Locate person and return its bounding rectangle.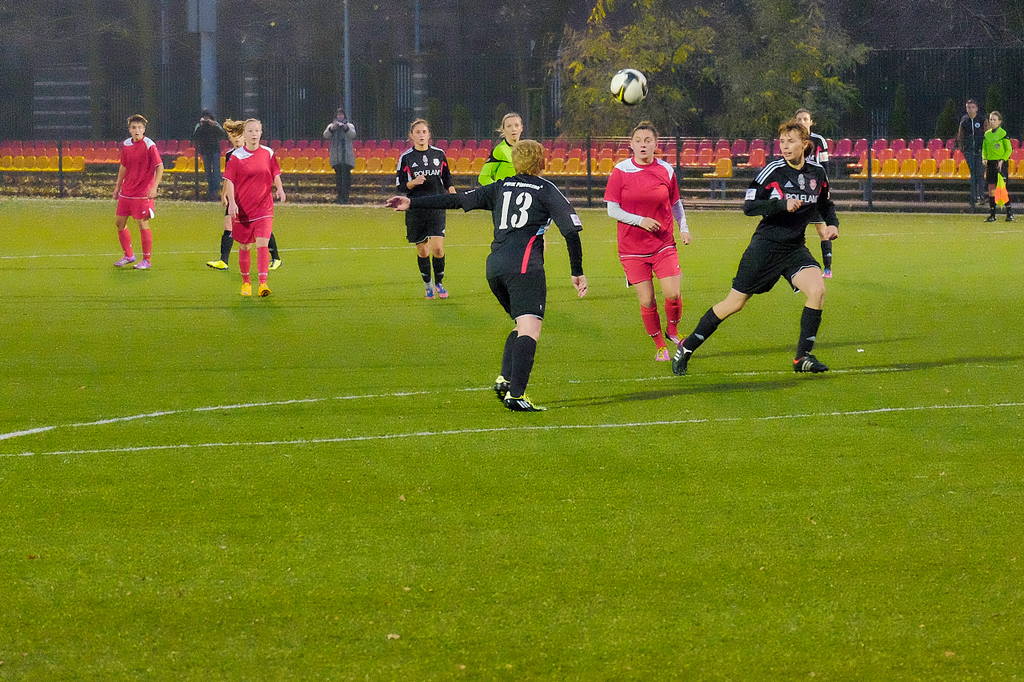
[107,114,164,273].
